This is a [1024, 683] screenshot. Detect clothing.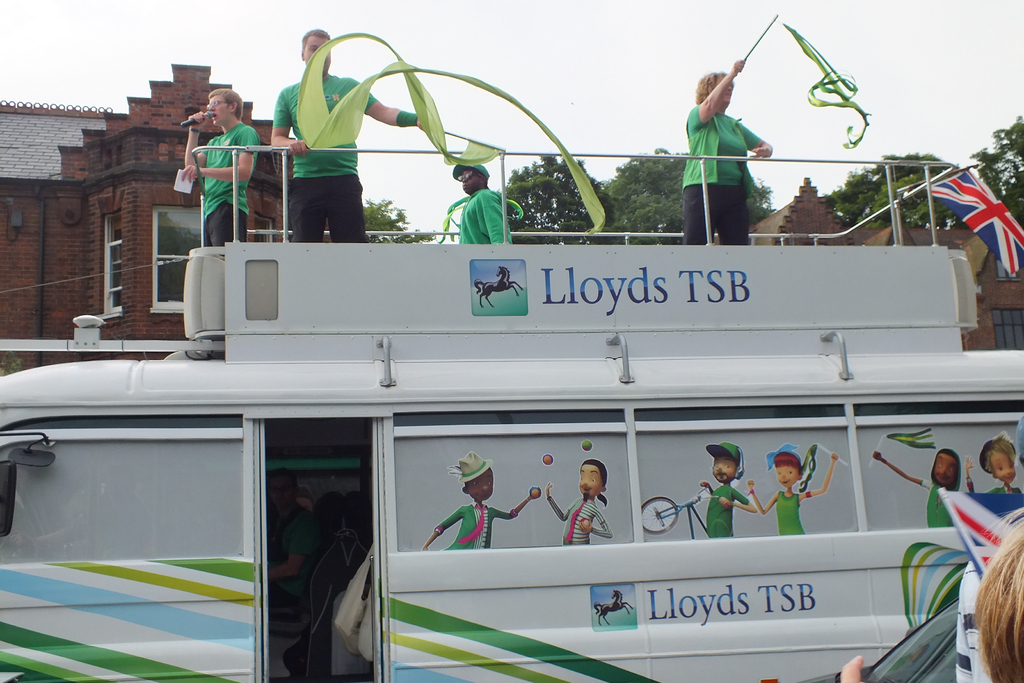
<bbox>269, 74, 372, 242</bbox>.
